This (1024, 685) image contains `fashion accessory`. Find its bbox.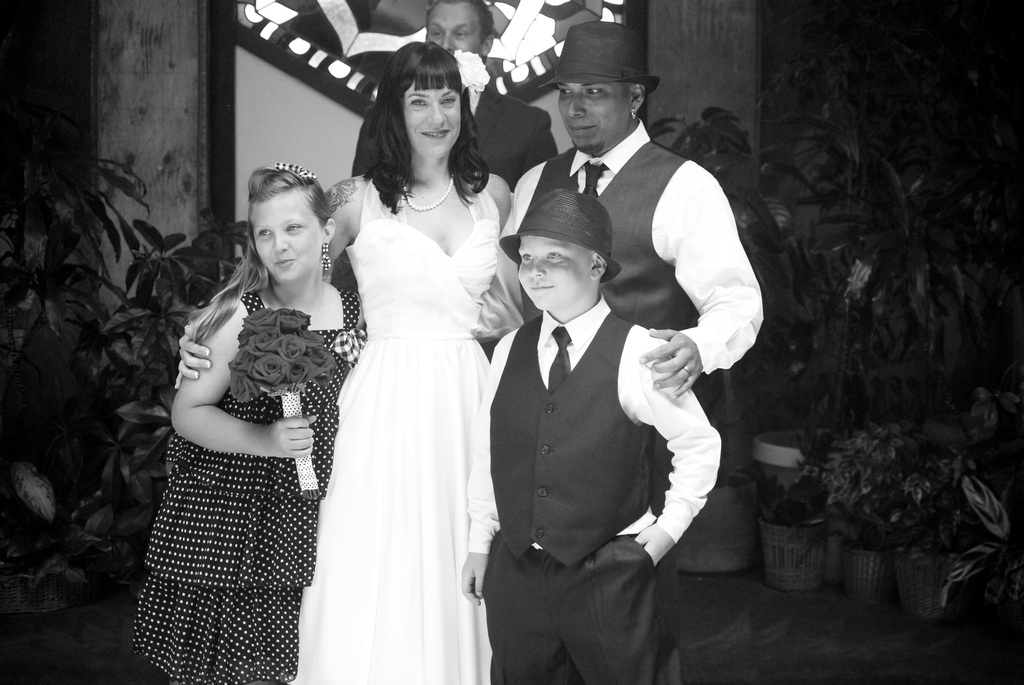
region(580, 159, 609, 201).
